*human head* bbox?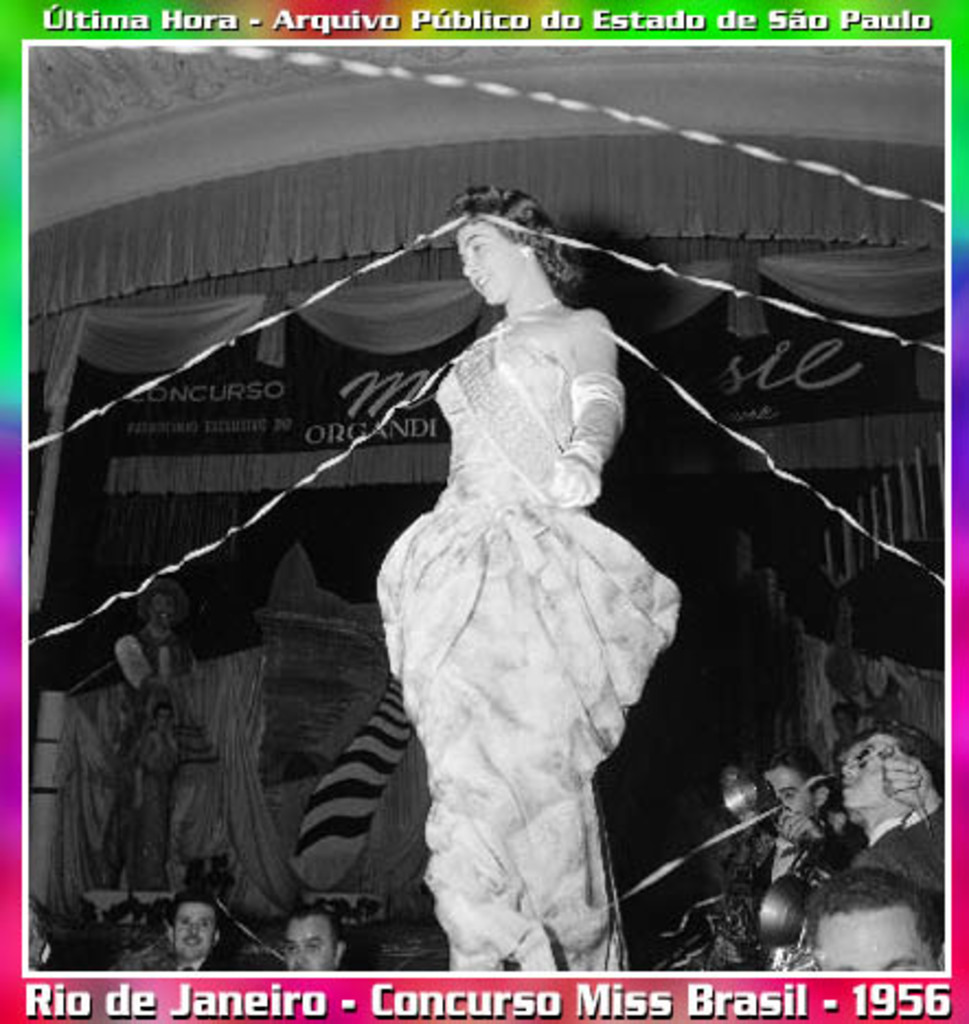
169/892/219/967
